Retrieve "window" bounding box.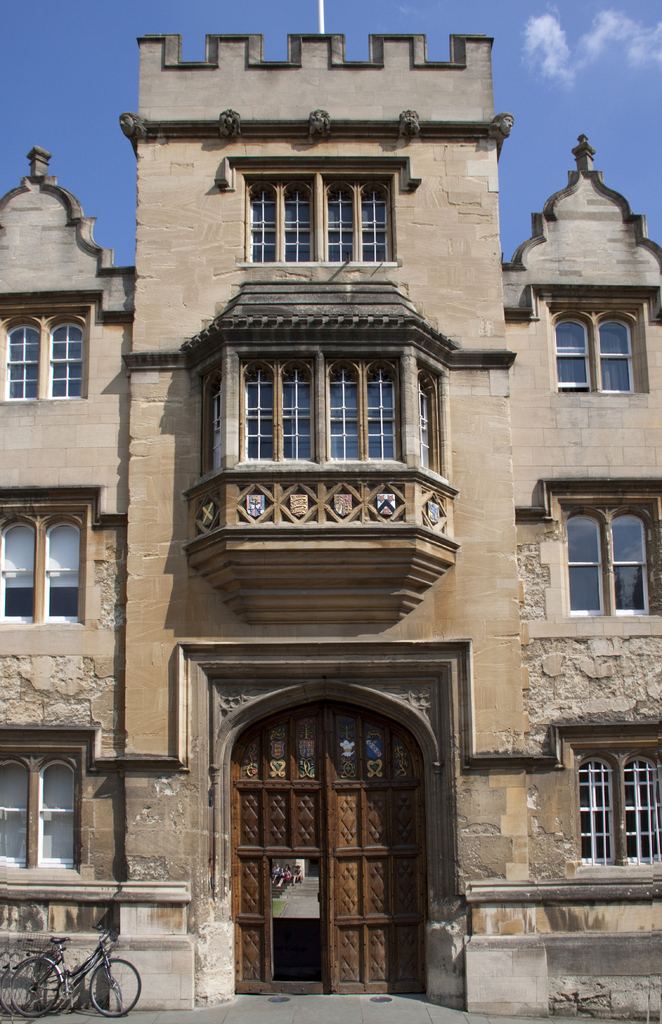
Bounding box: region(546, 491, 661, 620).
